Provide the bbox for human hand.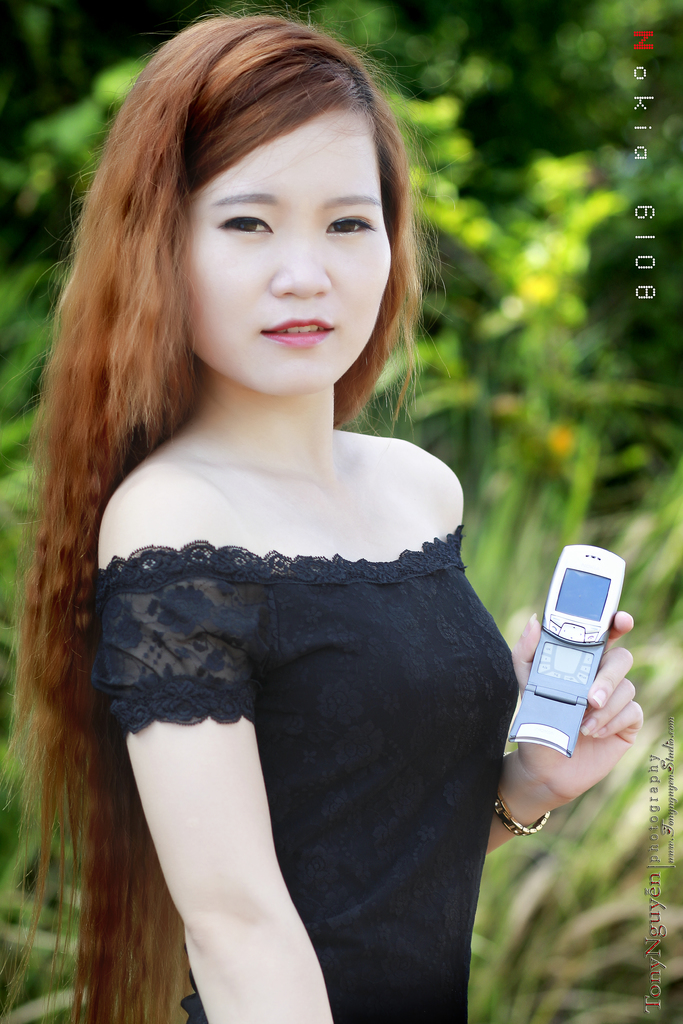
(left=523, top=572, right=639, bottom=803).
